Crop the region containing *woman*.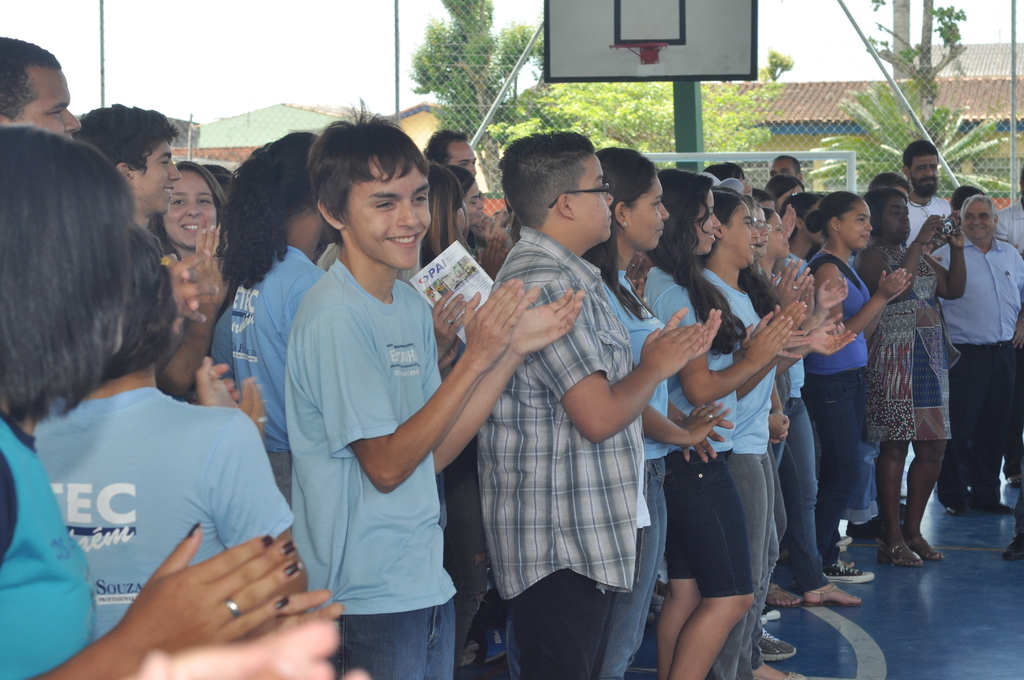
Crop region: left=461, top=182, right=490, bottom=263.
